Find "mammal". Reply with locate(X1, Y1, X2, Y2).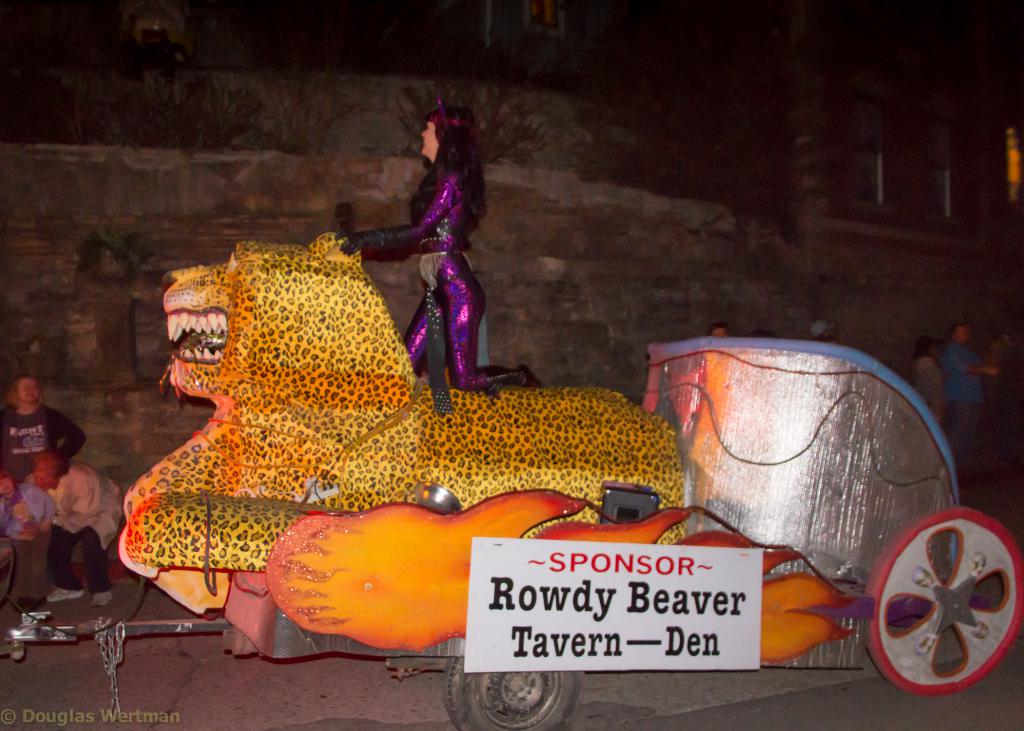
locate(22, 449, 122, 606).
